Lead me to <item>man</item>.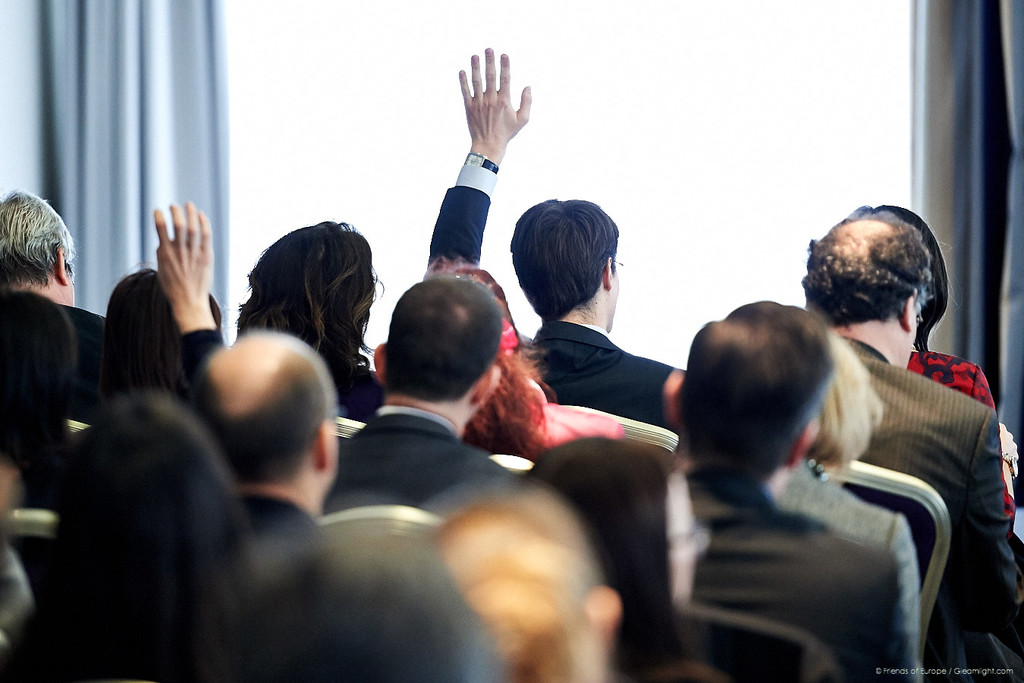
Lead to <box>186,327,347,580</box>.
